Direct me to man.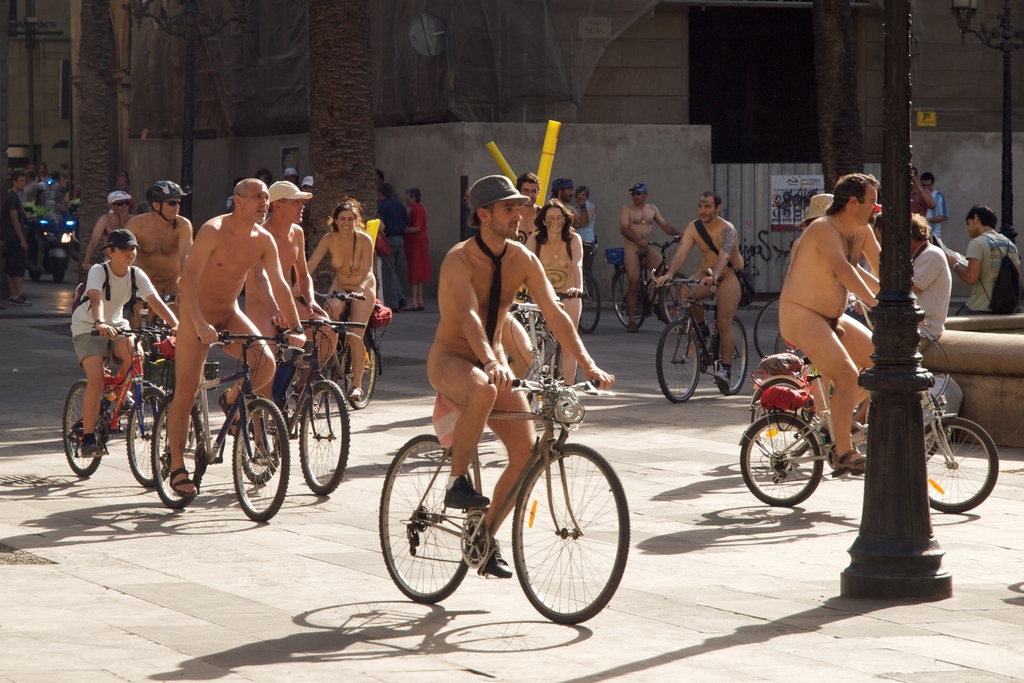
Direction: box(787, 165, 908, 399).
